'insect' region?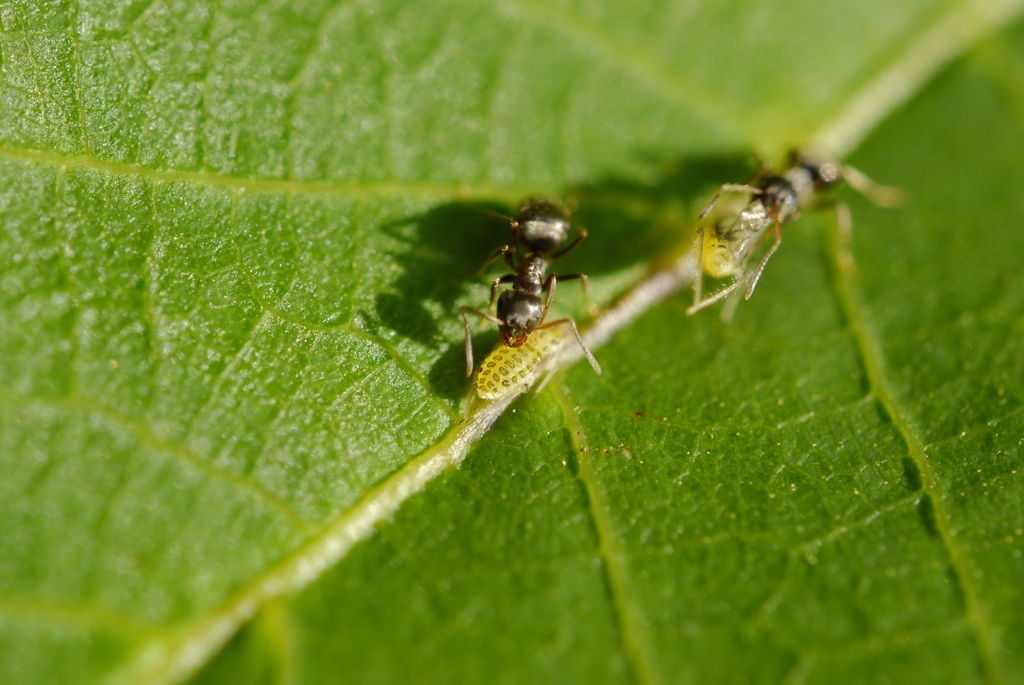
bbox=[472, 314, 568, 401]
